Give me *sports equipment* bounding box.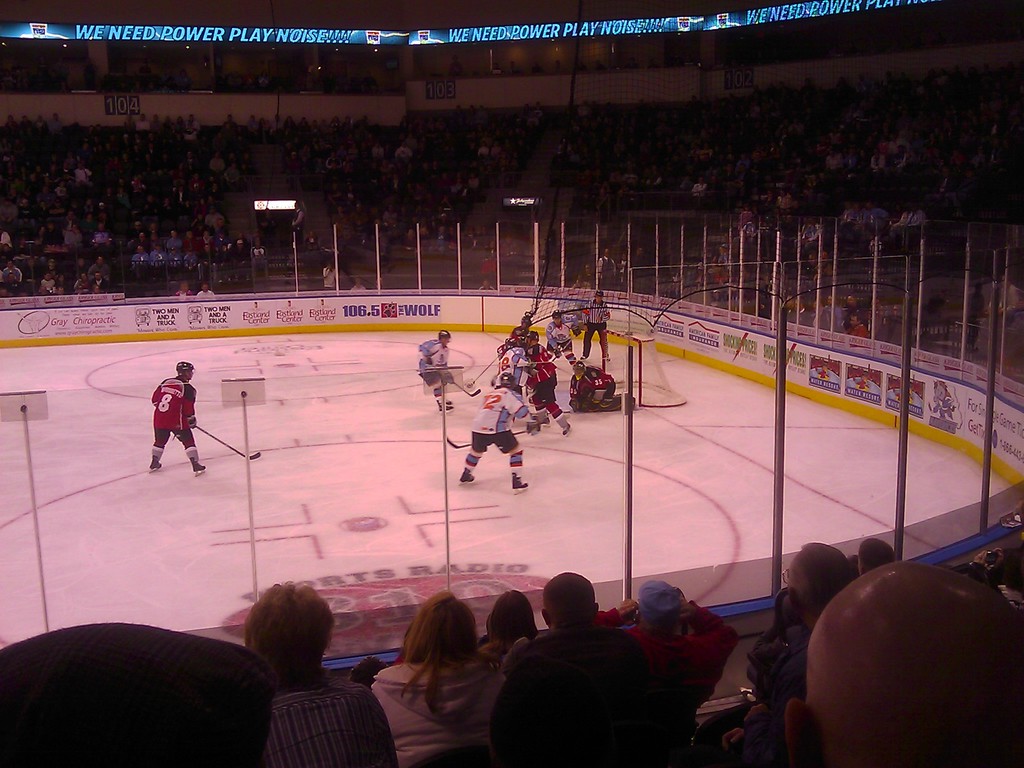
<box>537,417,558,430</box>.
